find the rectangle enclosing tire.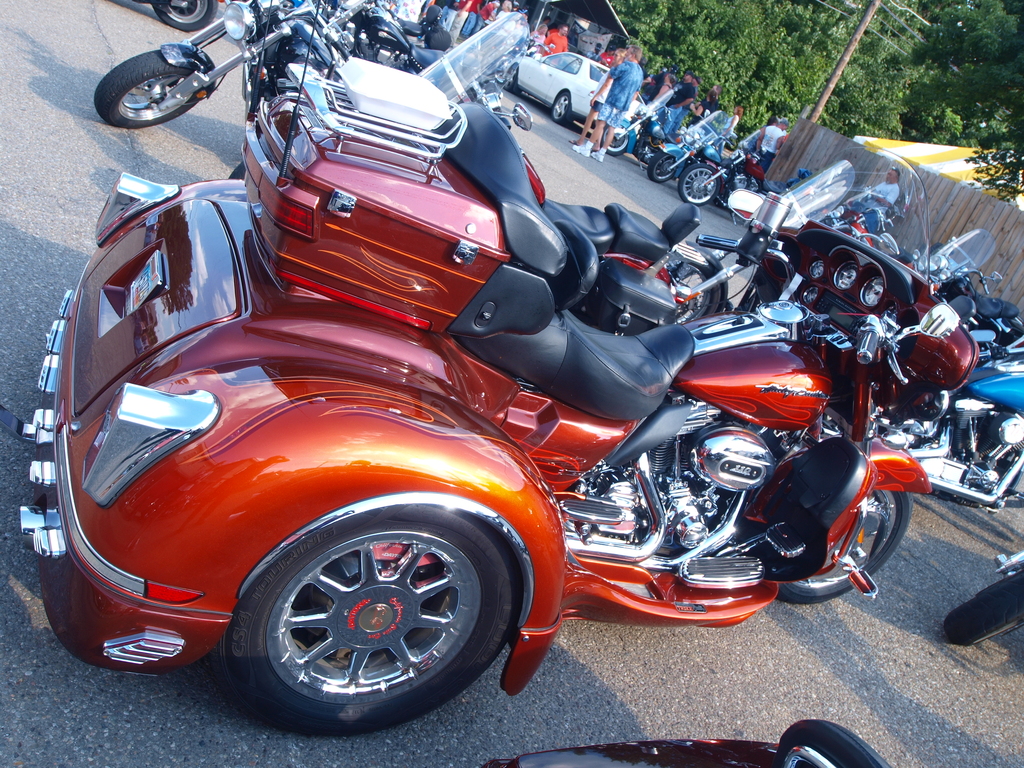
<box>226,504,516,732</box>.
